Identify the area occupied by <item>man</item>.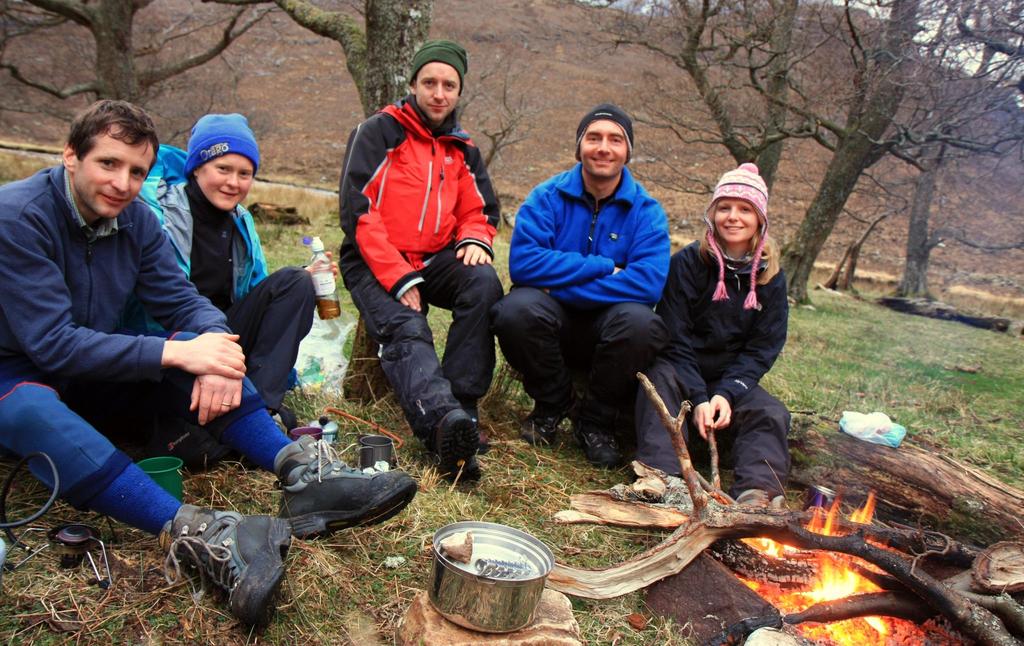
Area: l=499, t=101, r=700, b=463.
